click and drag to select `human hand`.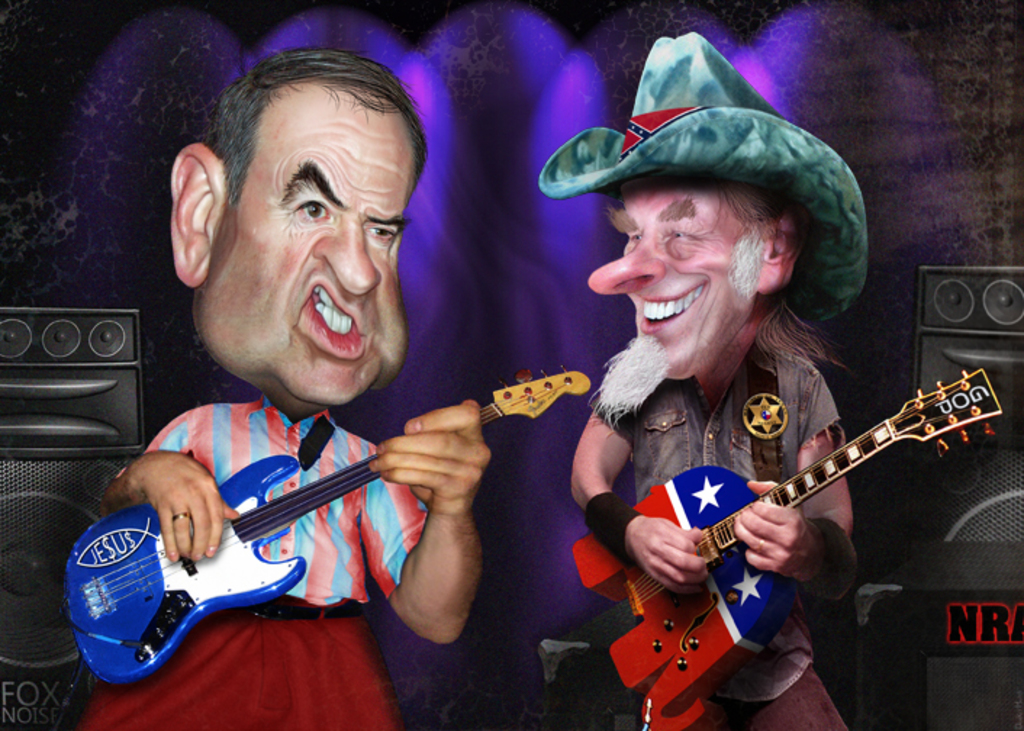
Selection: detection(370, 399, 493, 508).
